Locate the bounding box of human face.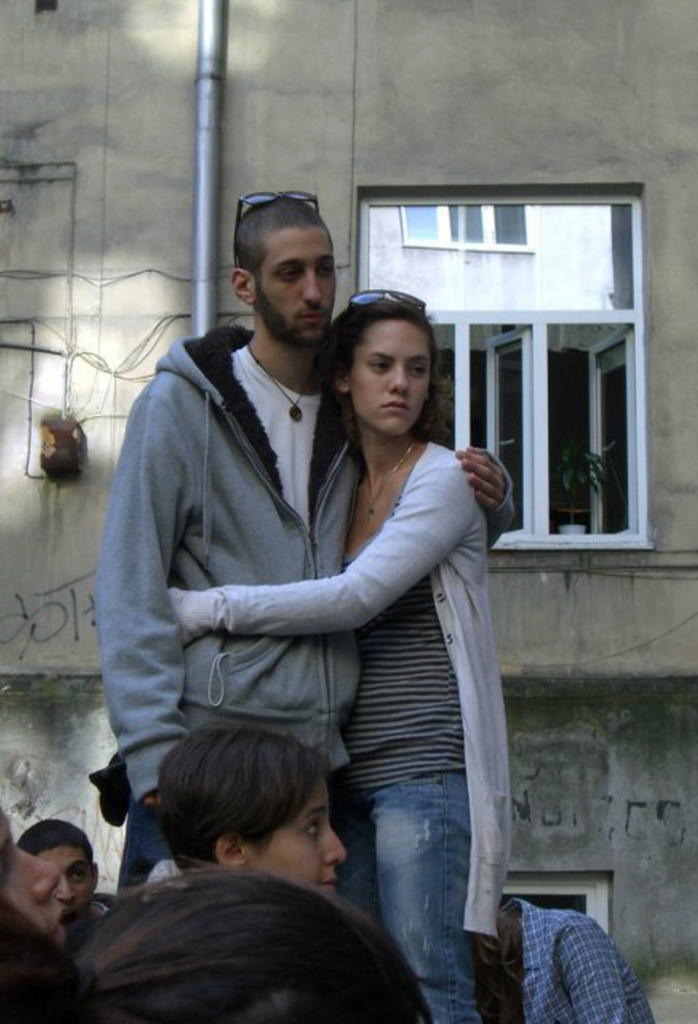
Bounding box: box(352, 317, 432, 439).
